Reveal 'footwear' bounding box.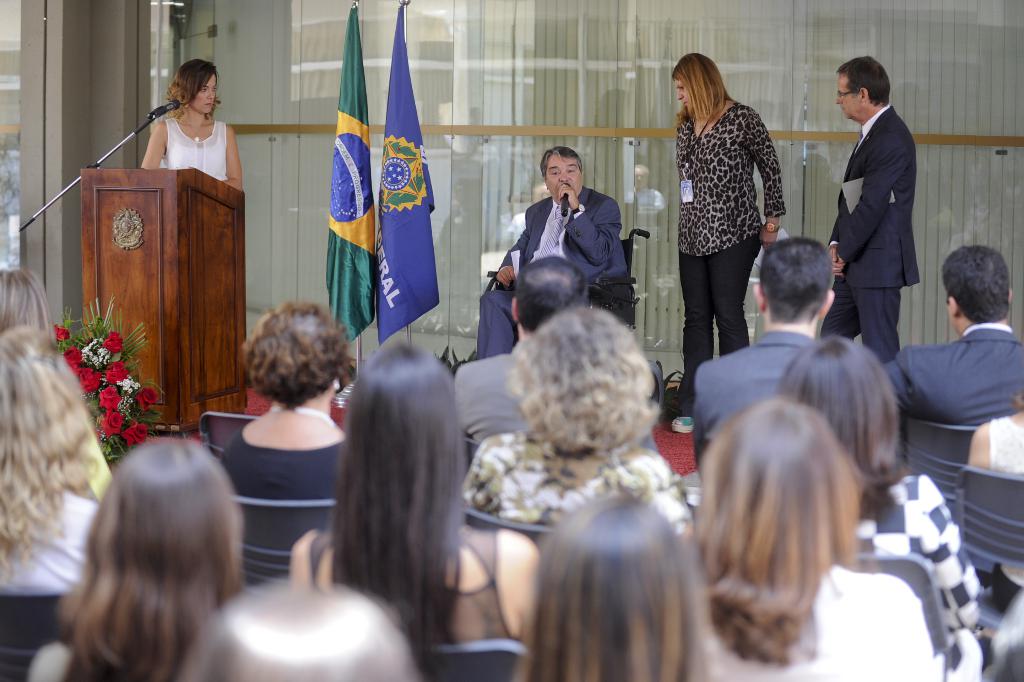
Revealed: 668:416:694:438.
